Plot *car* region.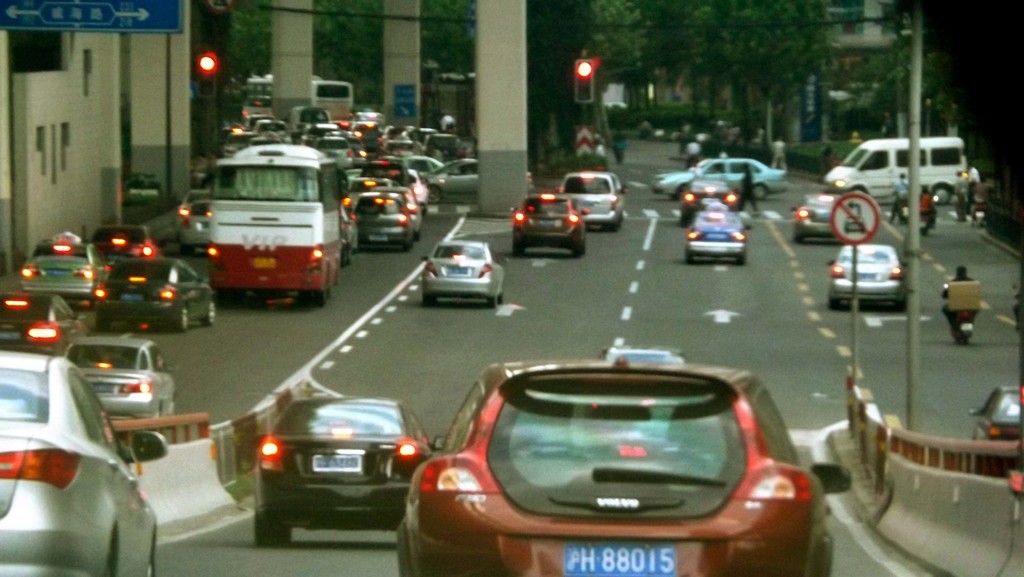
Plotted at pyautogui.locateOnScreen(20, 240, 111, 303).
